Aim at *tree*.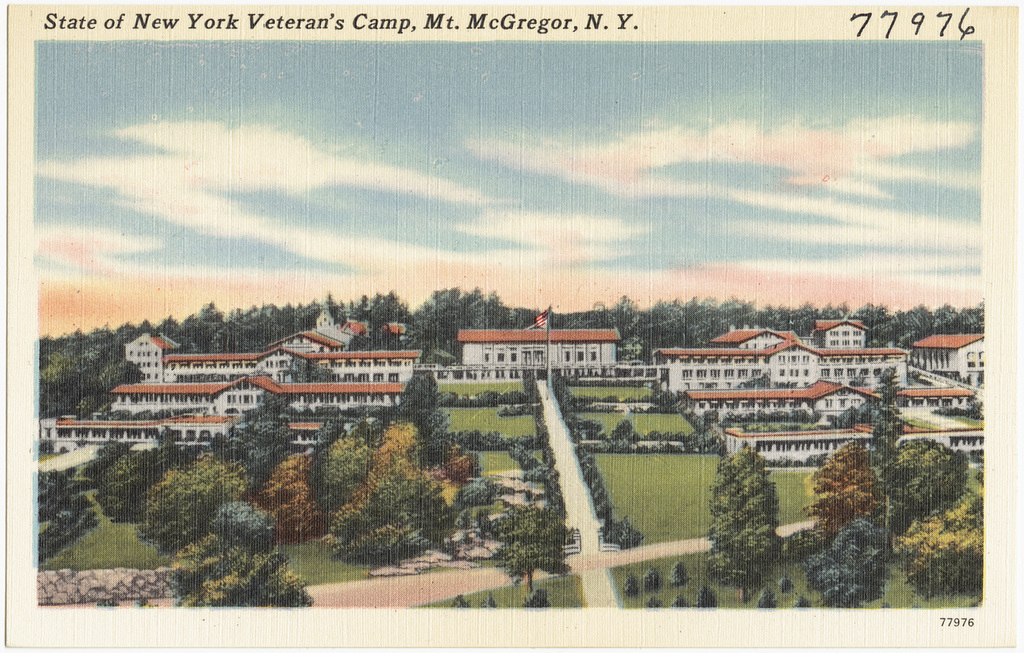
Aimed at locate(135, 454, 252, 554).
